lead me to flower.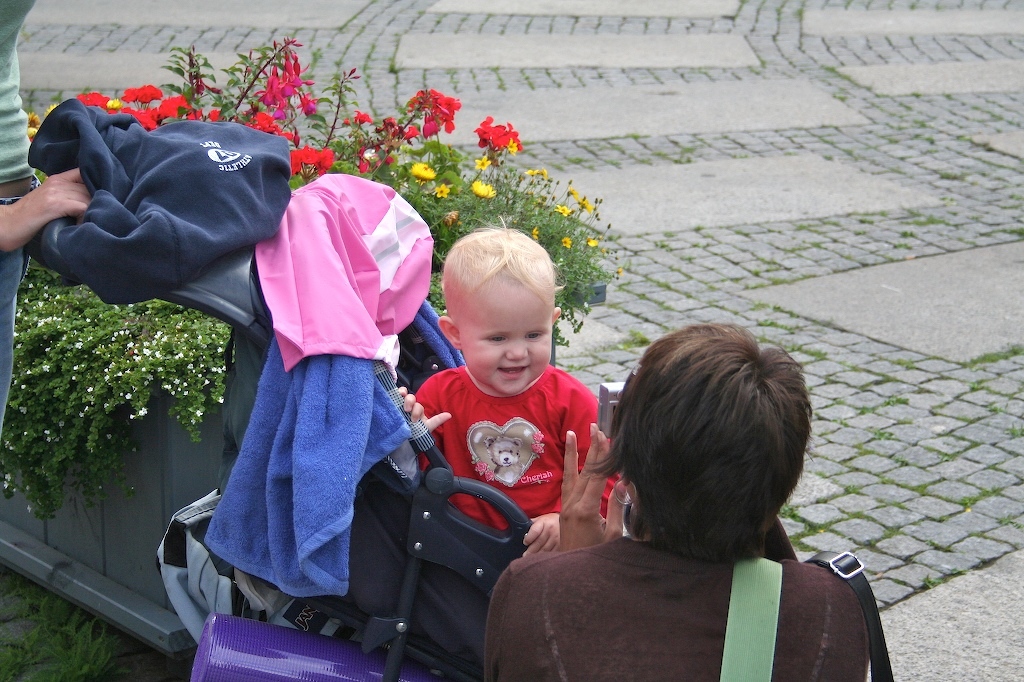
Lead to detection(561, 234, 573, 247).
